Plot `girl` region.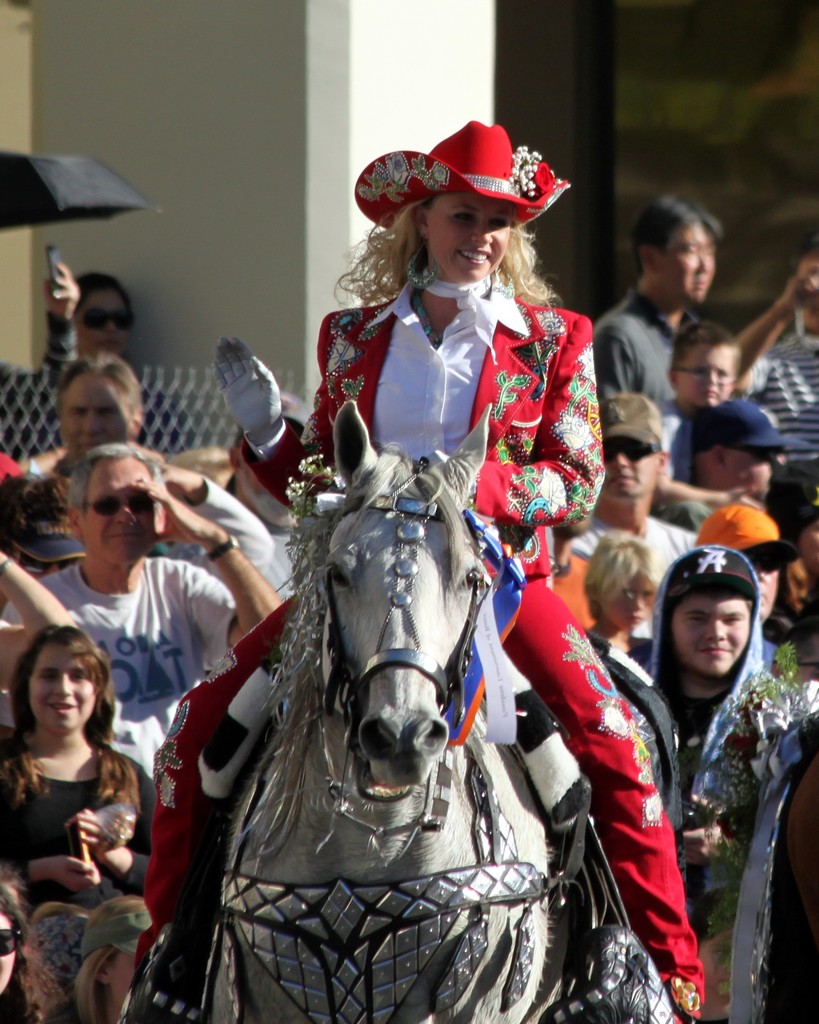
Plotted at [149,179,731,1023].
